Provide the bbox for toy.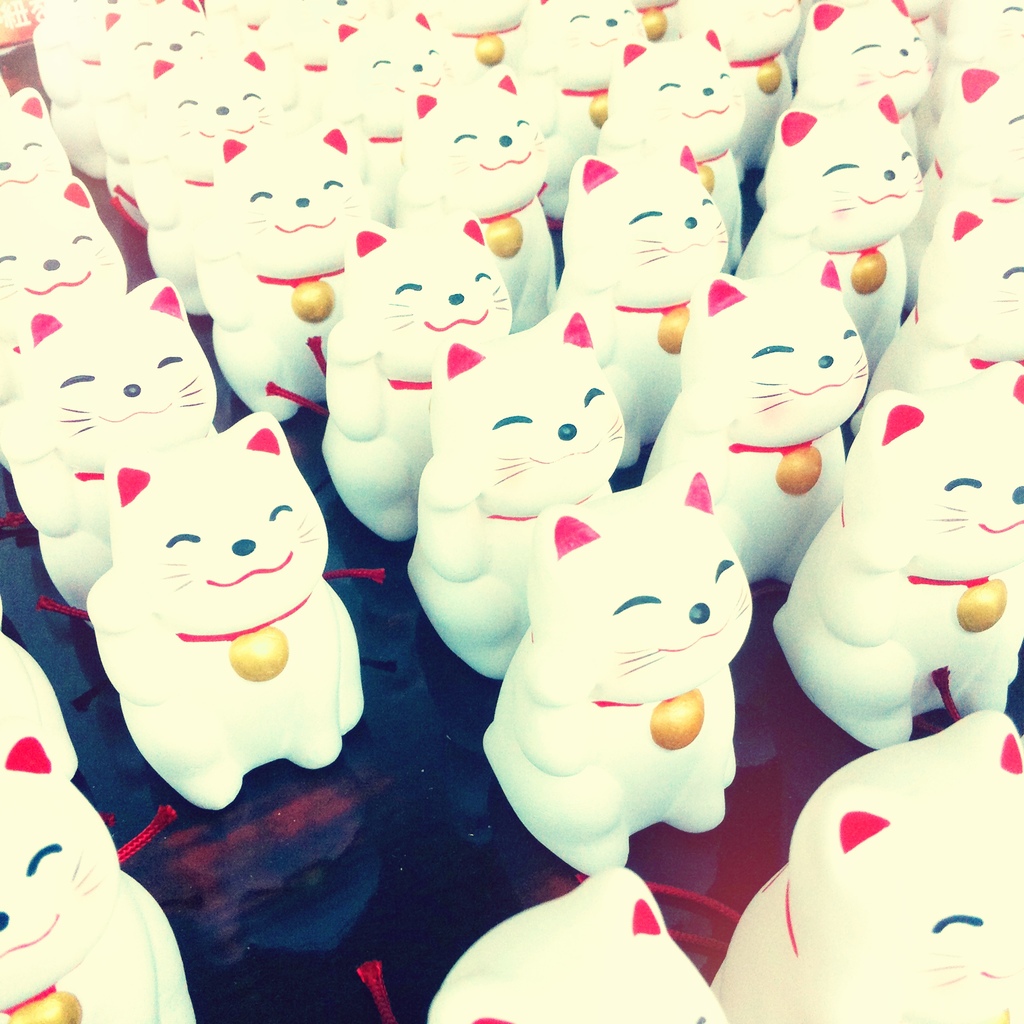
detection(32, 0, 120, 173).
